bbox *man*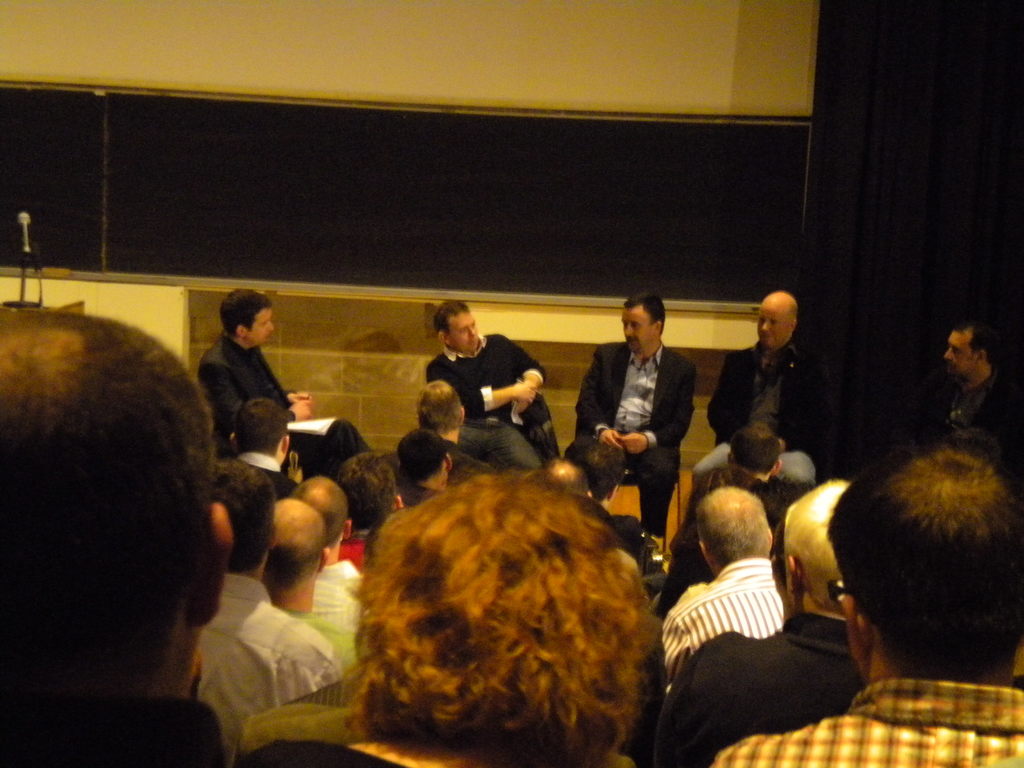
(left=197, top=463, right=328, bottom=748)
